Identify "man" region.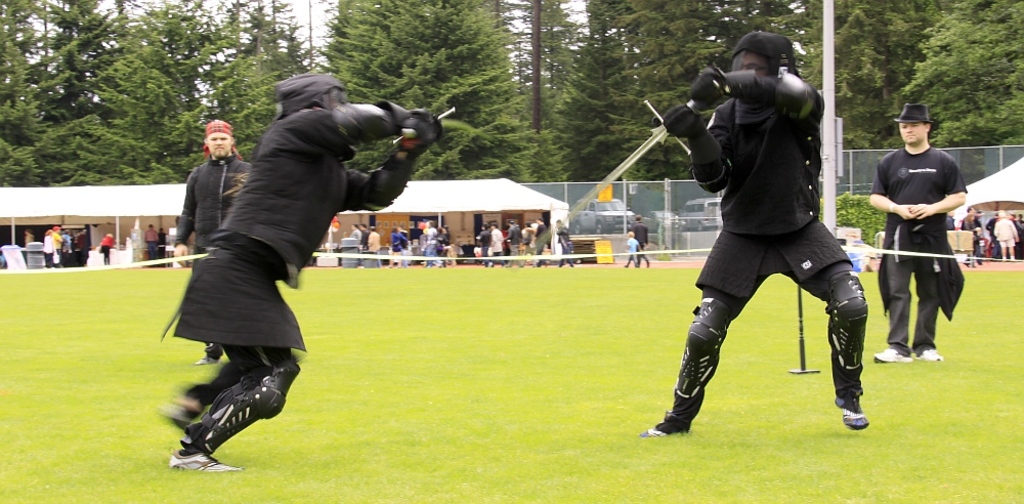
Region: (522,222,537,252).
